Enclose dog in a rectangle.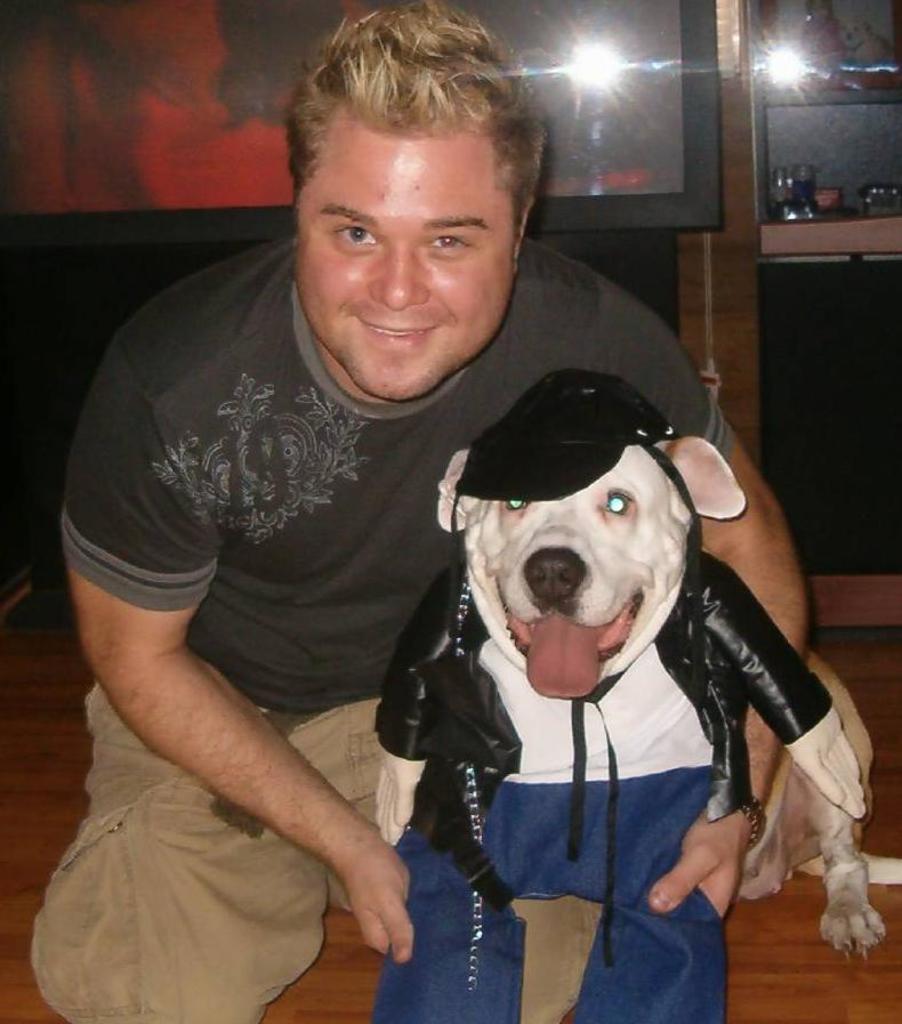
bbox=(370, 368, 894, 1023).
